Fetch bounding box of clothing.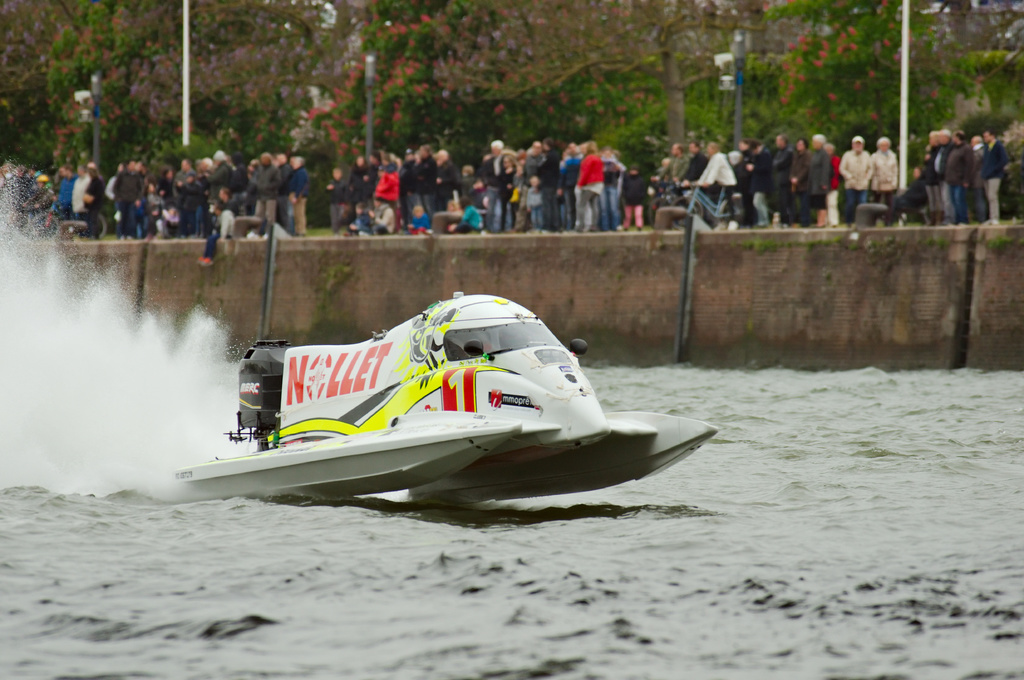
Bbox: pyautogui.locateOnScreen(199, 158, 240, 209).
